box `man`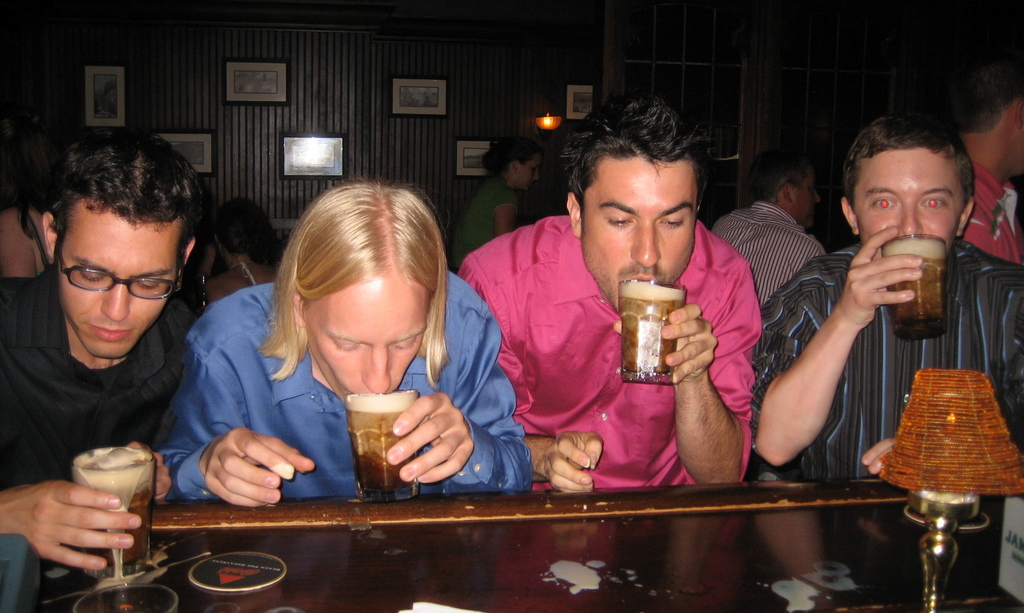
crop(0, 130, 198, 575)
